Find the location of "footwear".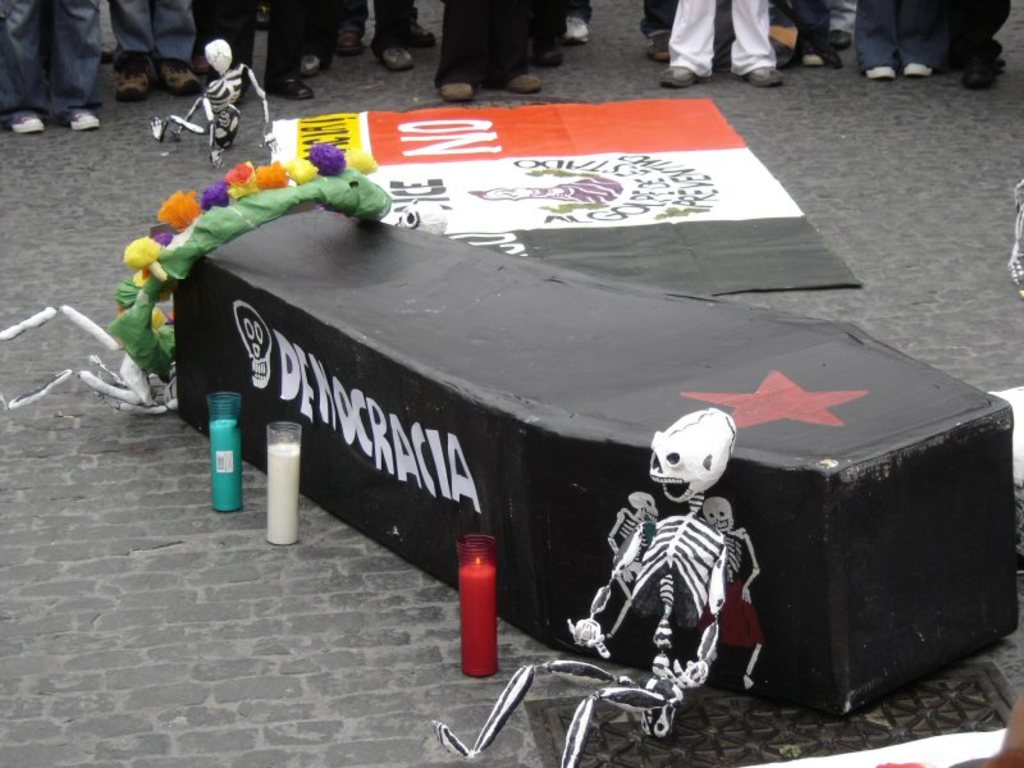
Location: l=308, t=51, r=325, b=72.
